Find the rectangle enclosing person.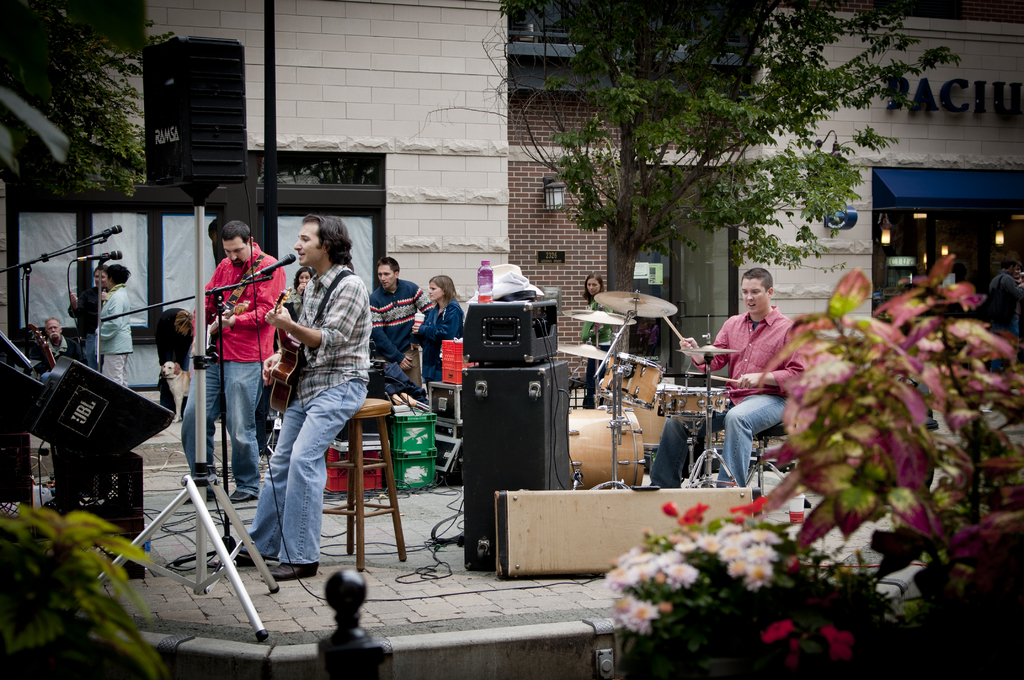
[x1=290, y1=262, x2=316, y2=324].
